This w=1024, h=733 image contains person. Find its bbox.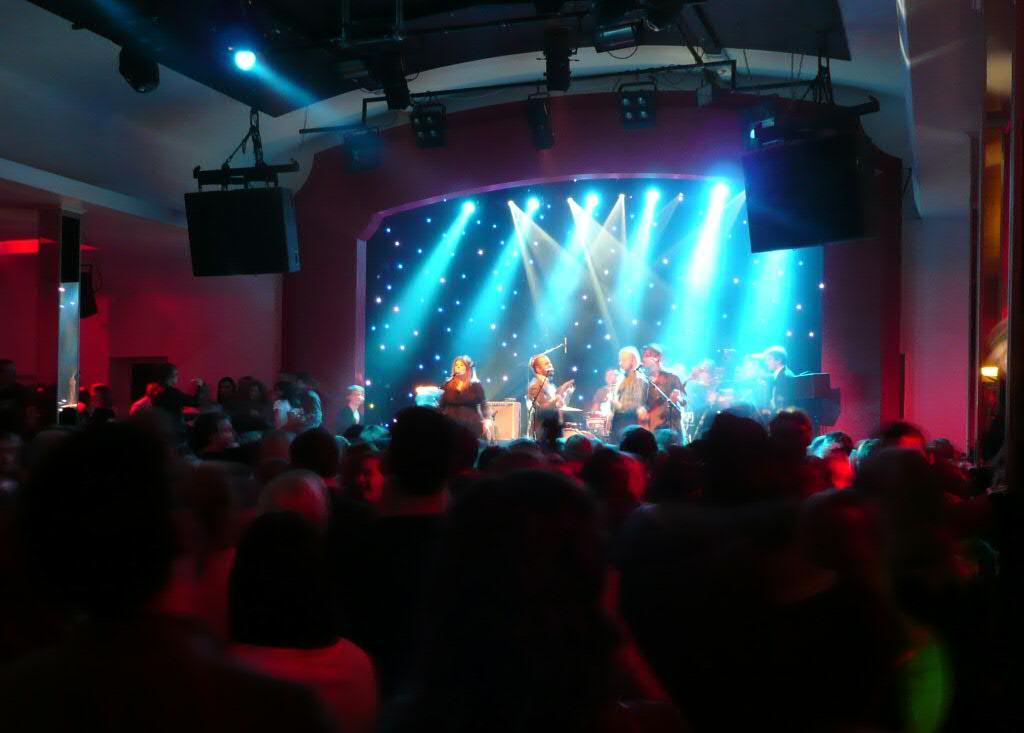
x1=607 y1=345 x2=649 y2=440.
